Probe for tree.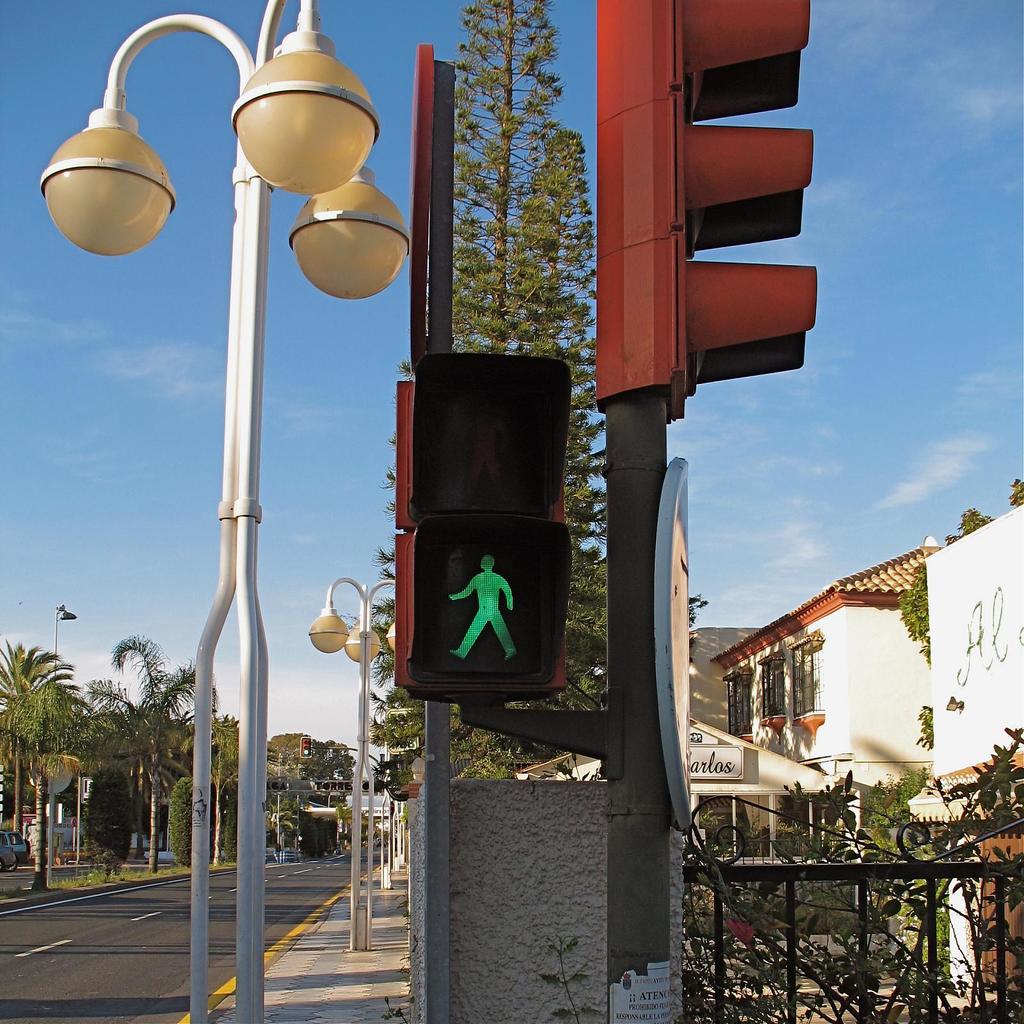
Probe result: <bbox>260, 732, 365, 779</bbox>.
